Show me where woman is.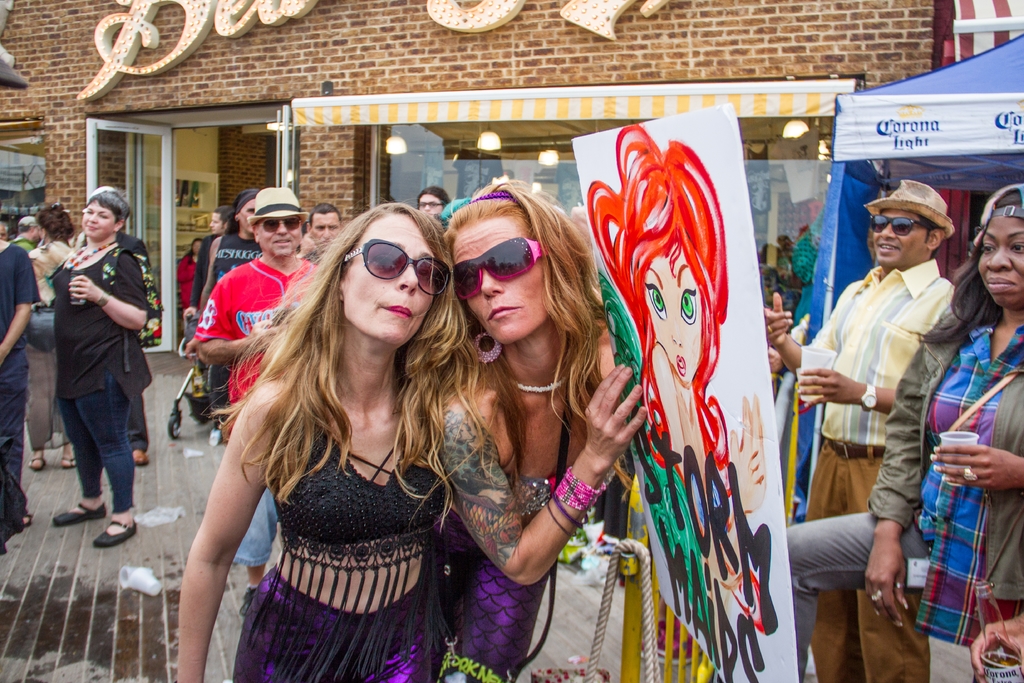
woman is at (x1=19, y1=192, x2=77, y2=474).
